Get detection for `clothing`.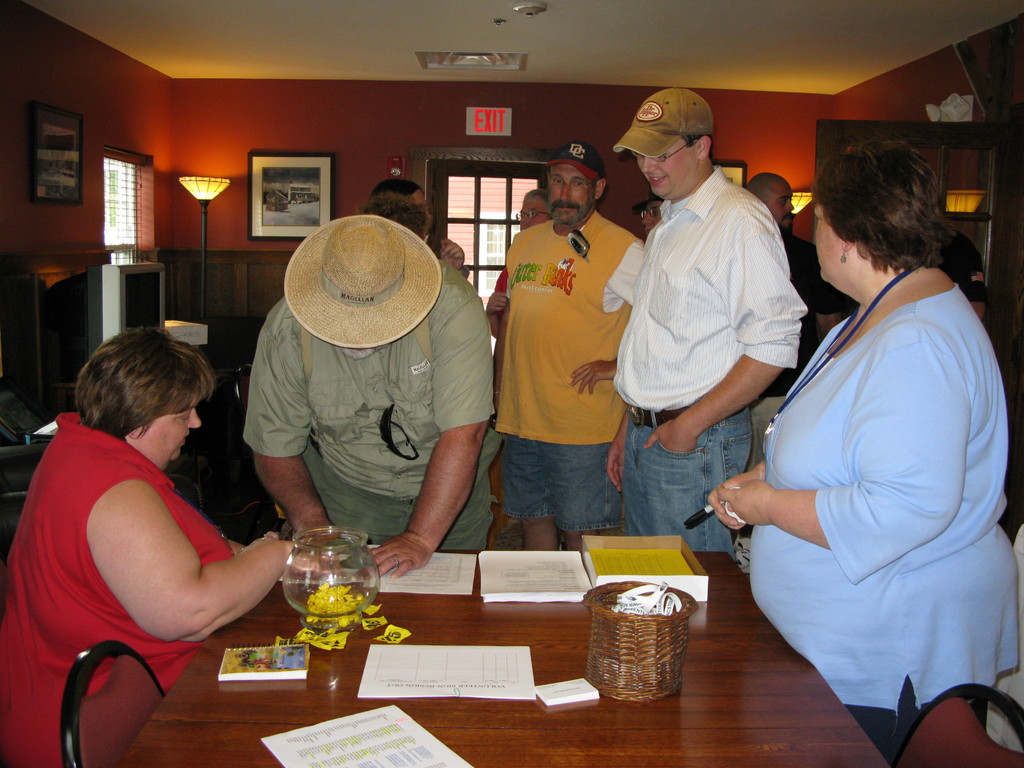
Detection: pyautogui.locateOnScreen(745, 286, 1020, 752).
